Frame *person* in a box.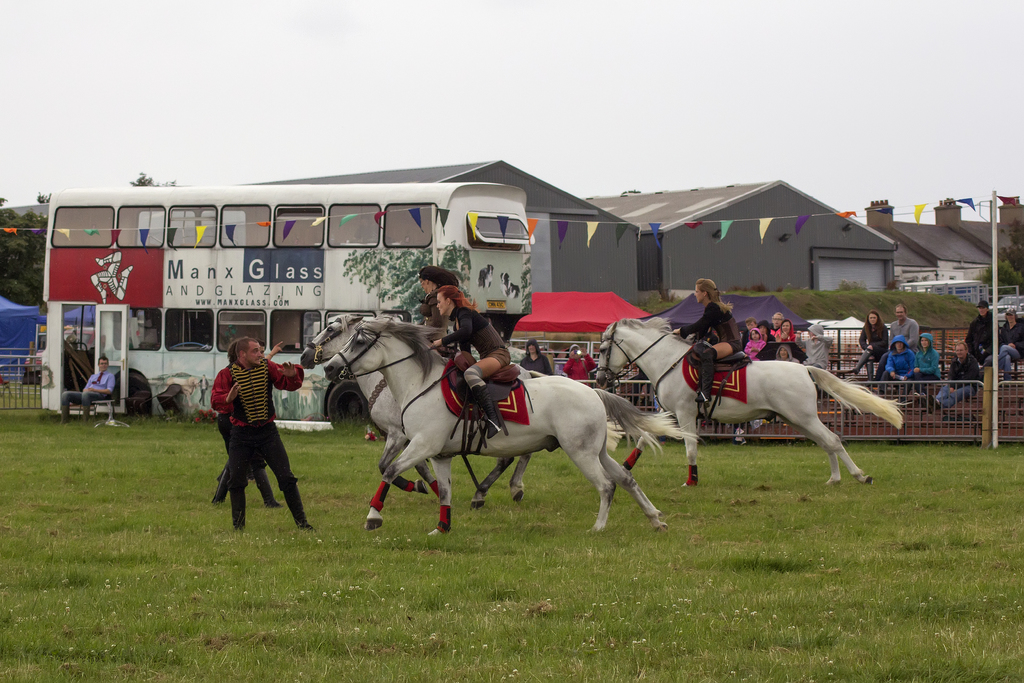
bbox=(851, 311, 888, 383).
